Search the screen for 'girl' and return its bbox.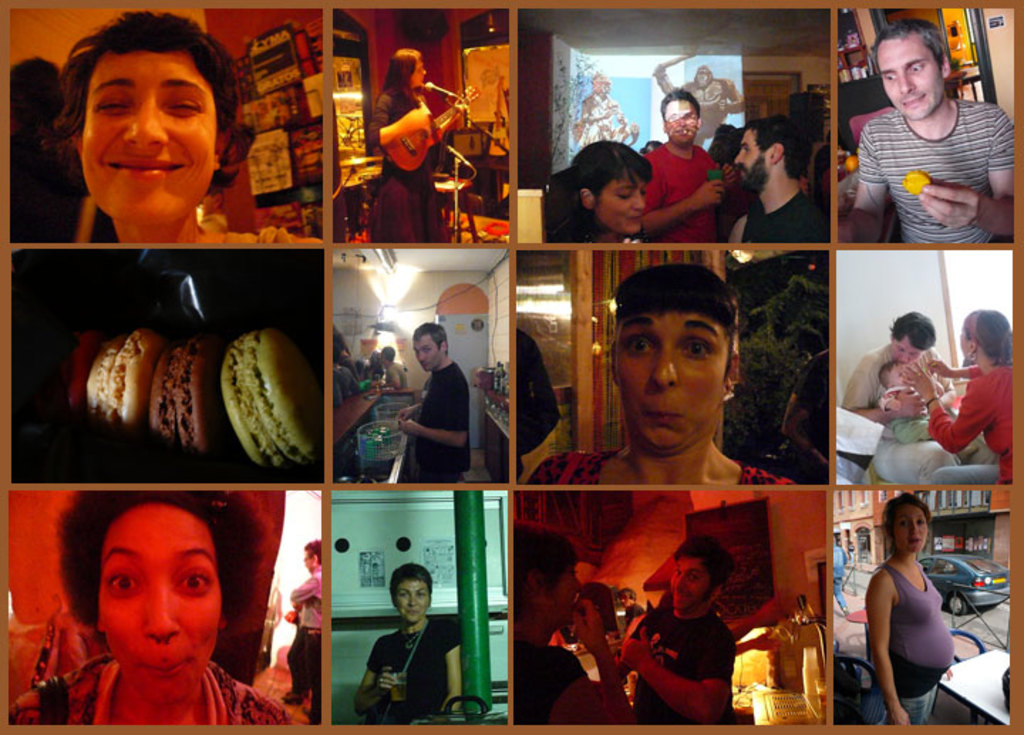
Found: BBox(368, 48, 448, 246).
